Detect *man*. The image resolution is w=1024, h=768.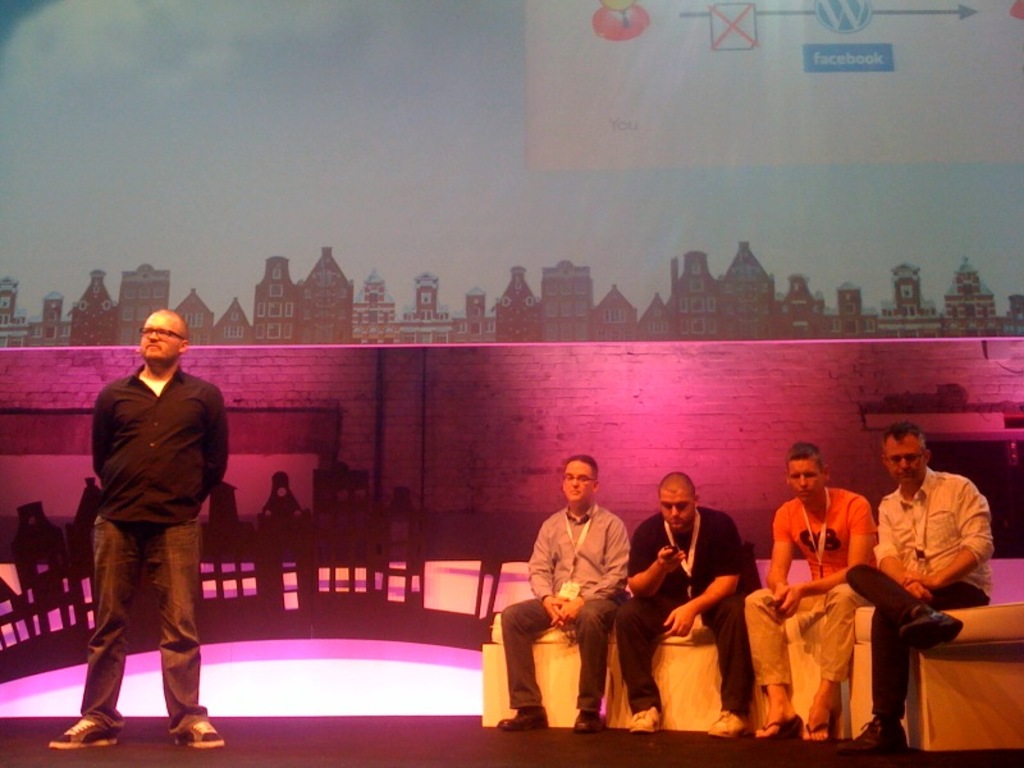
(x1=841, y1=422, x2=998, y2=762).
